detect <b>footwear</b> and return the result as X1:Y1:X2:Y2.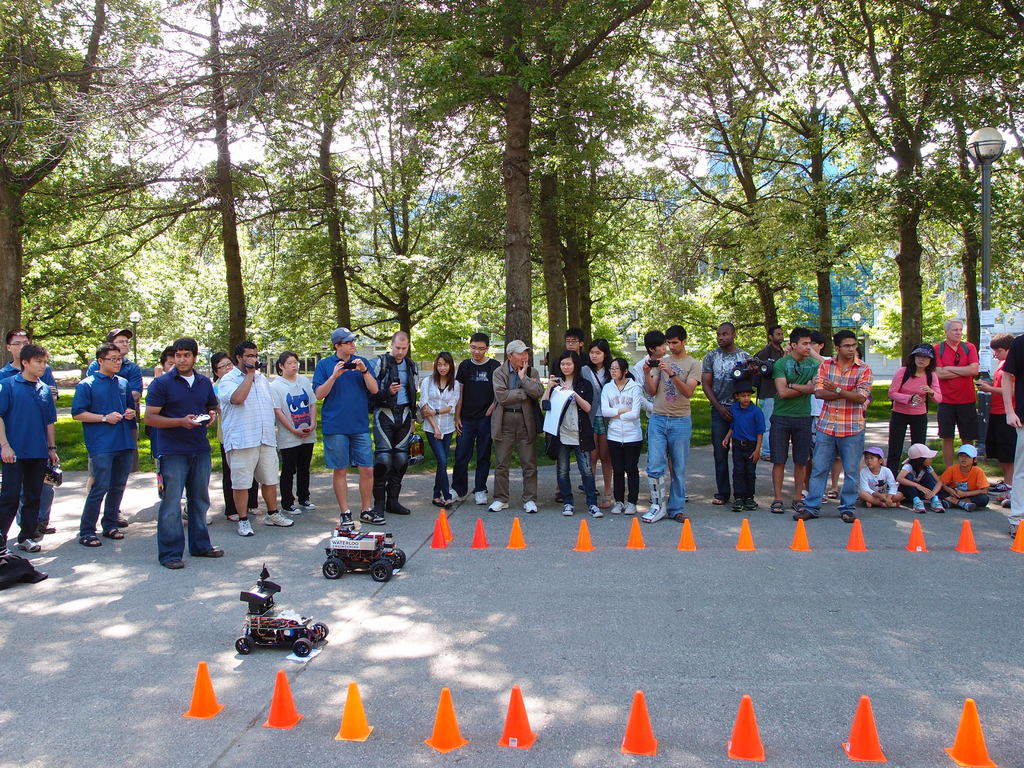
765:500:789:516.
